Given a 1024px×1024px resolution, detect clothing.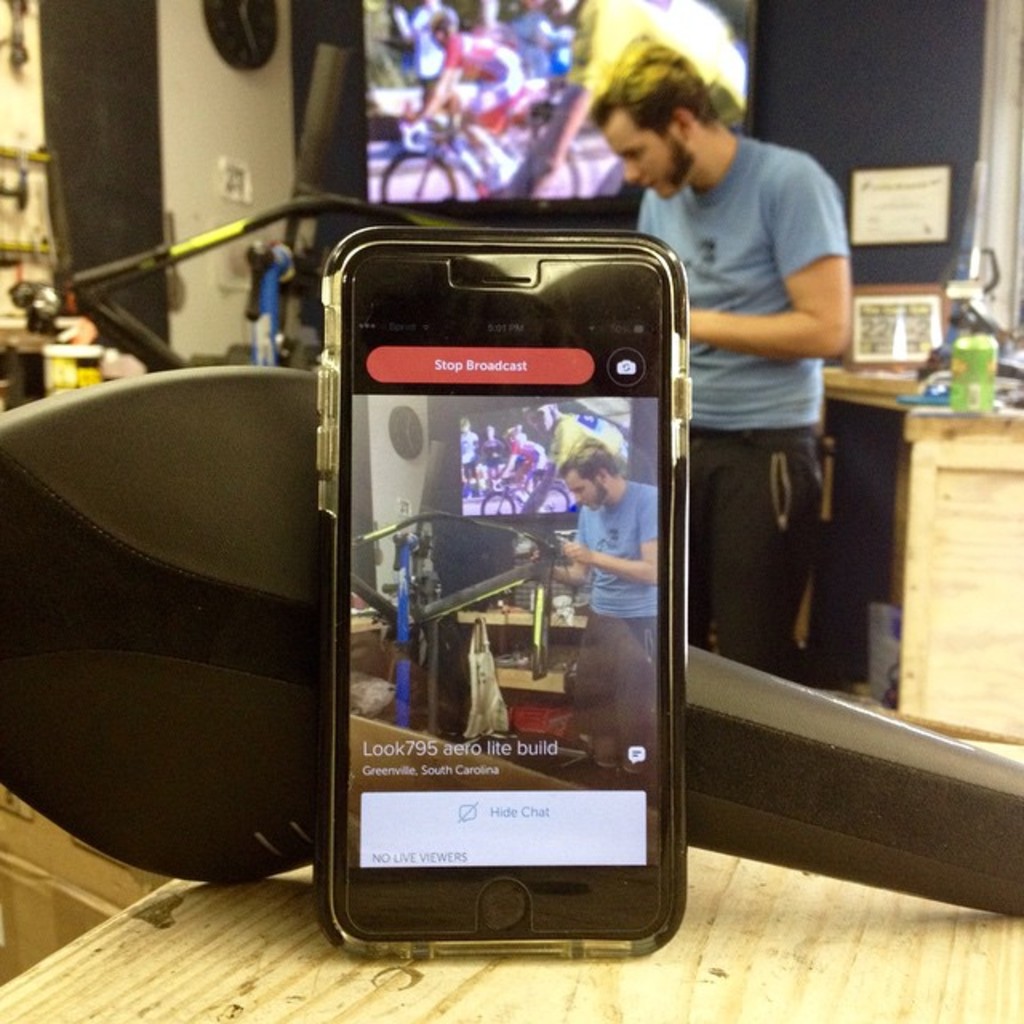
bbox=(571, 0, 746, 112).
